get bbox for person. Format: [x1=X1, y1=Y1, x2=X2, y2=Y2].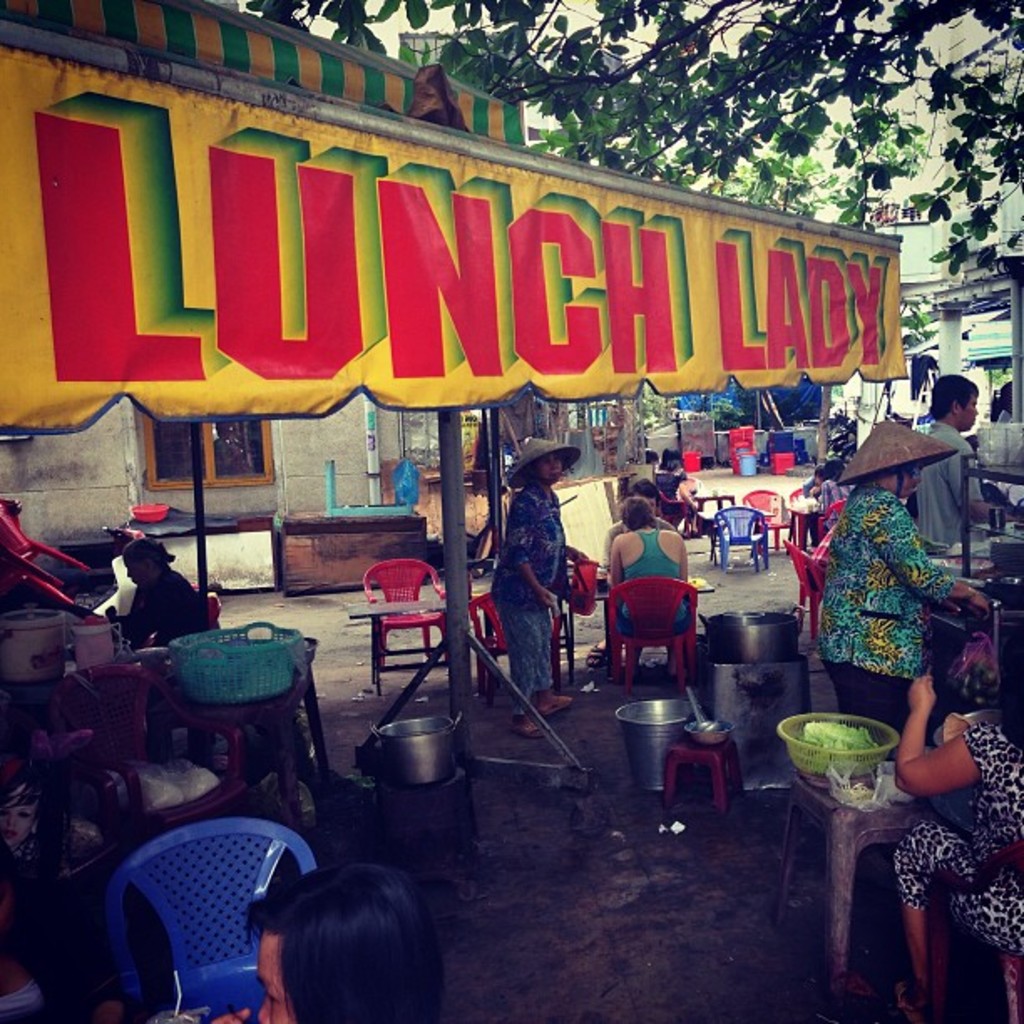
[x1=653, y1=463, x2=703, y2=525].
